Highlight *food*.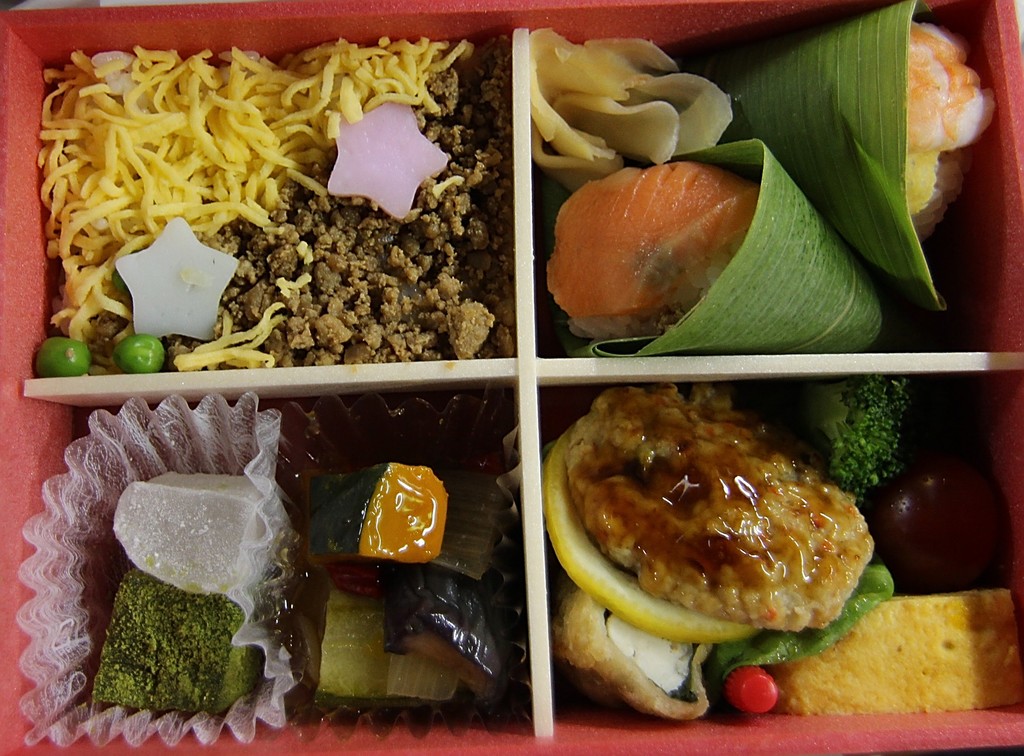
Highlighted region: bbox(549, 386, 881, 636).
